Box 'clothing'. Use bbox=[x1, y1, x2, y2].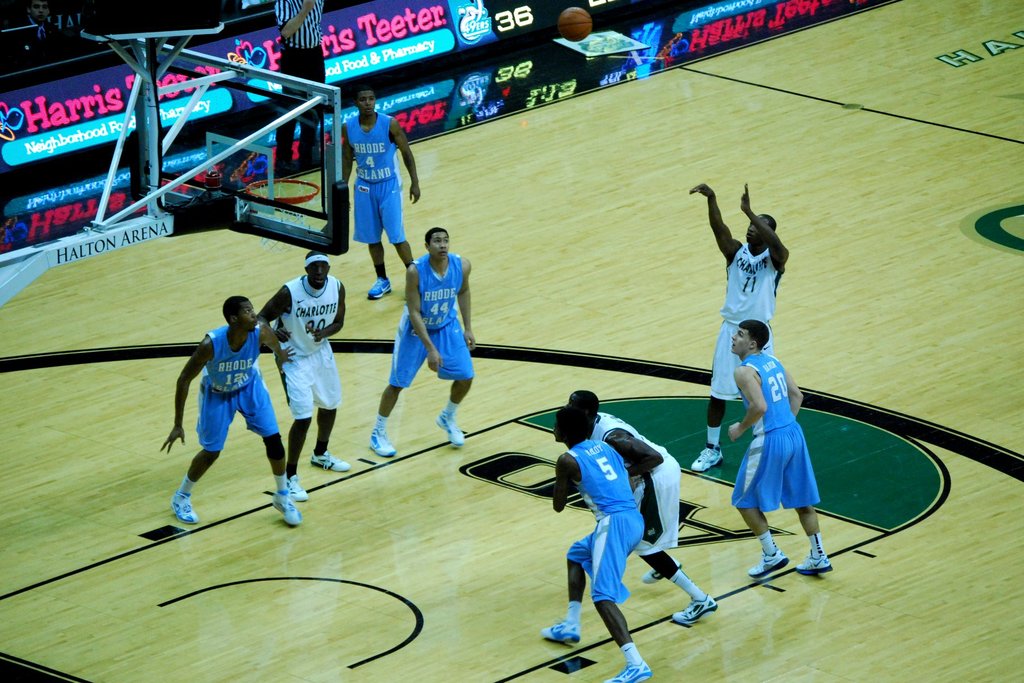
bbox=[567, 429, 651, 605].
